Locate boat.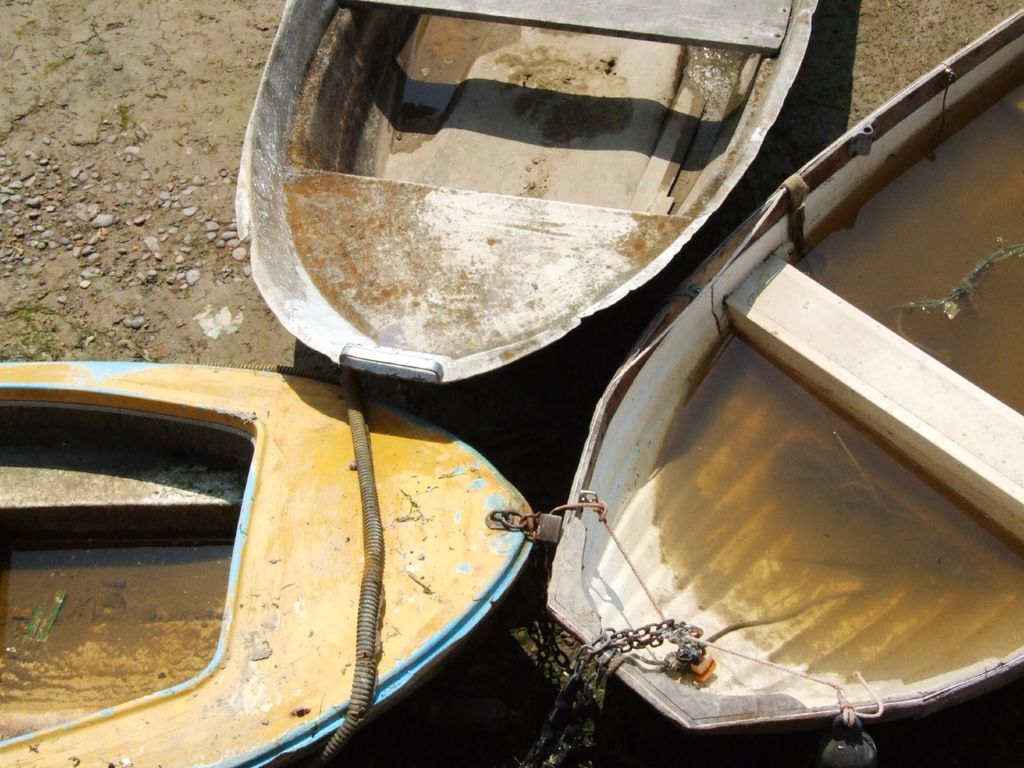
Bounding box: region(230, 0, 824, 385).
